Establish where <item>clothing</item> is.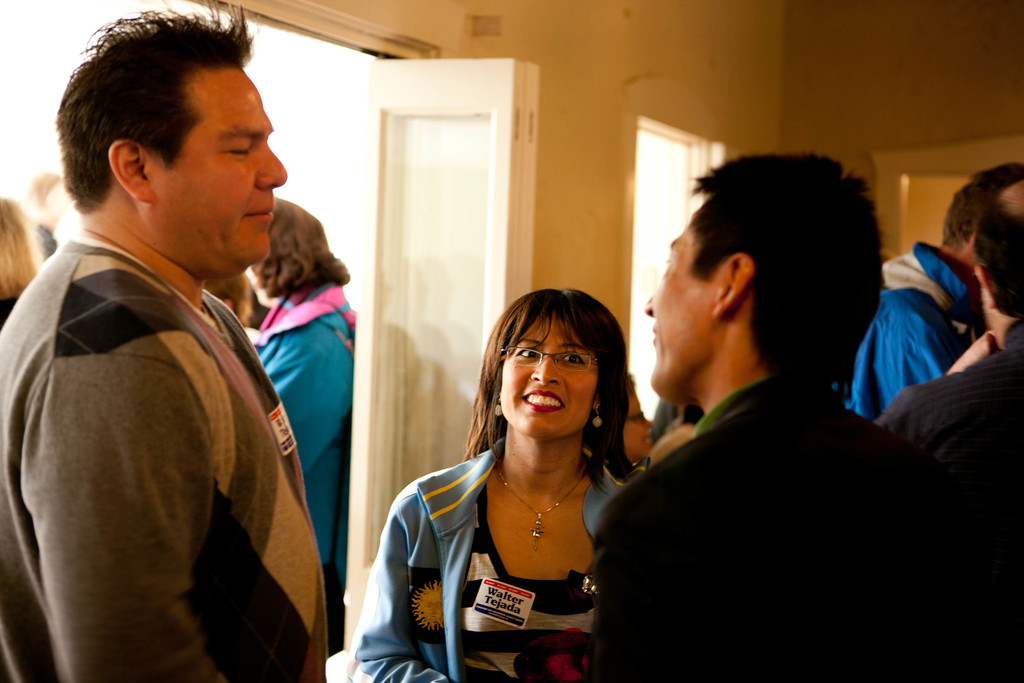
Established at x1=590 y1=373 x2=948 y2=682.
